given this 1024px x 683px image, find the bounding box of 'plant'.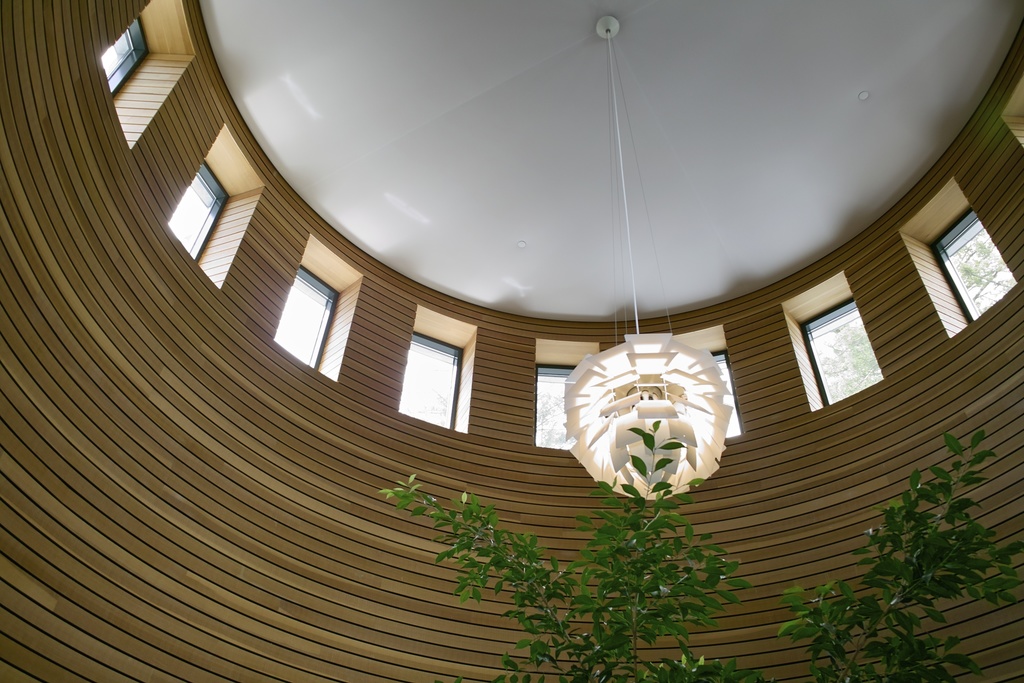
bbox=(368, 404, 748, 680).
